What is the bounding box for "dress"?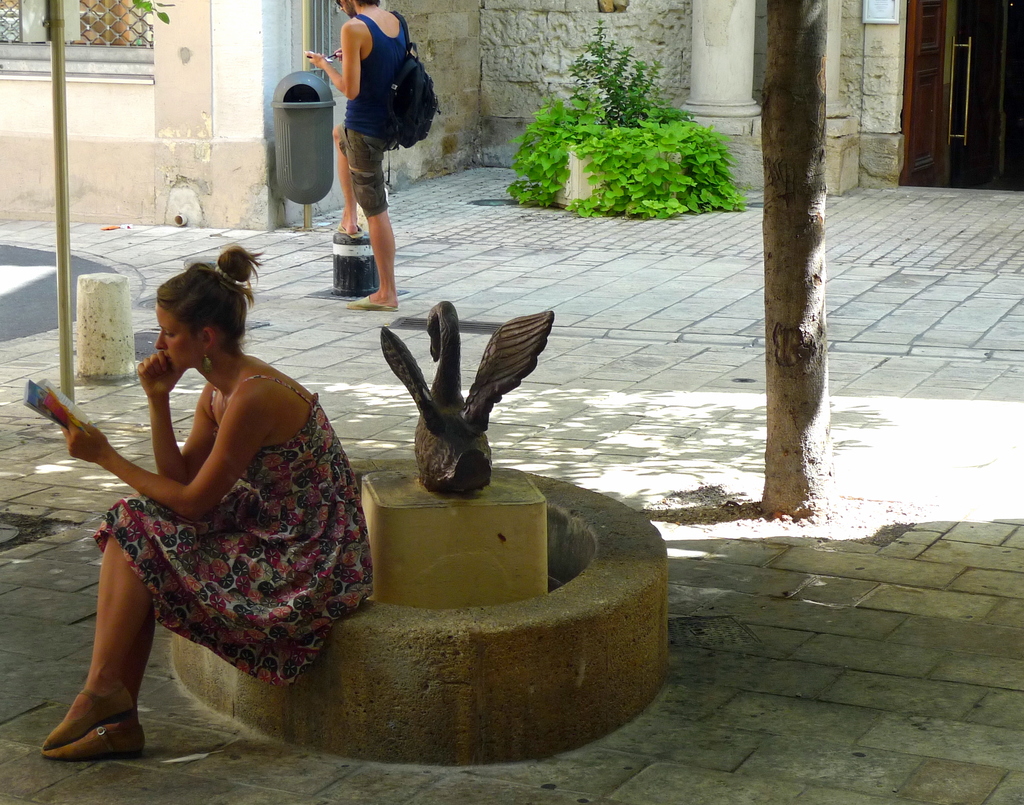
BBox(102, 365, 381, 688).
